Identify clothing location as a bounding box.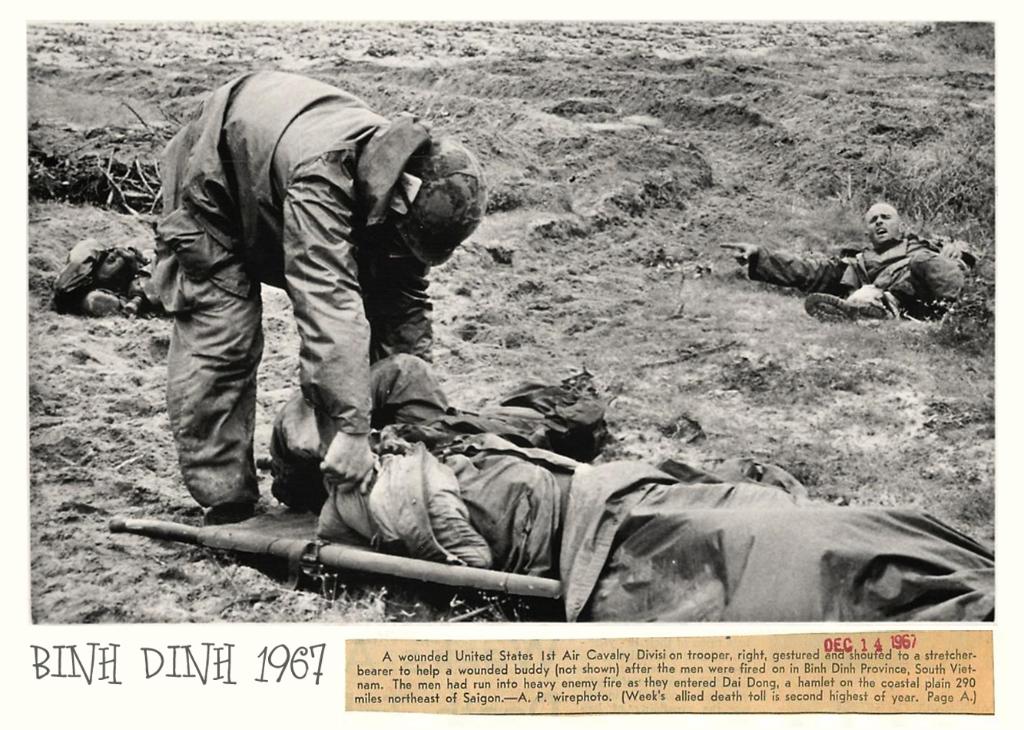
box=[367, 354, 581, 573].
